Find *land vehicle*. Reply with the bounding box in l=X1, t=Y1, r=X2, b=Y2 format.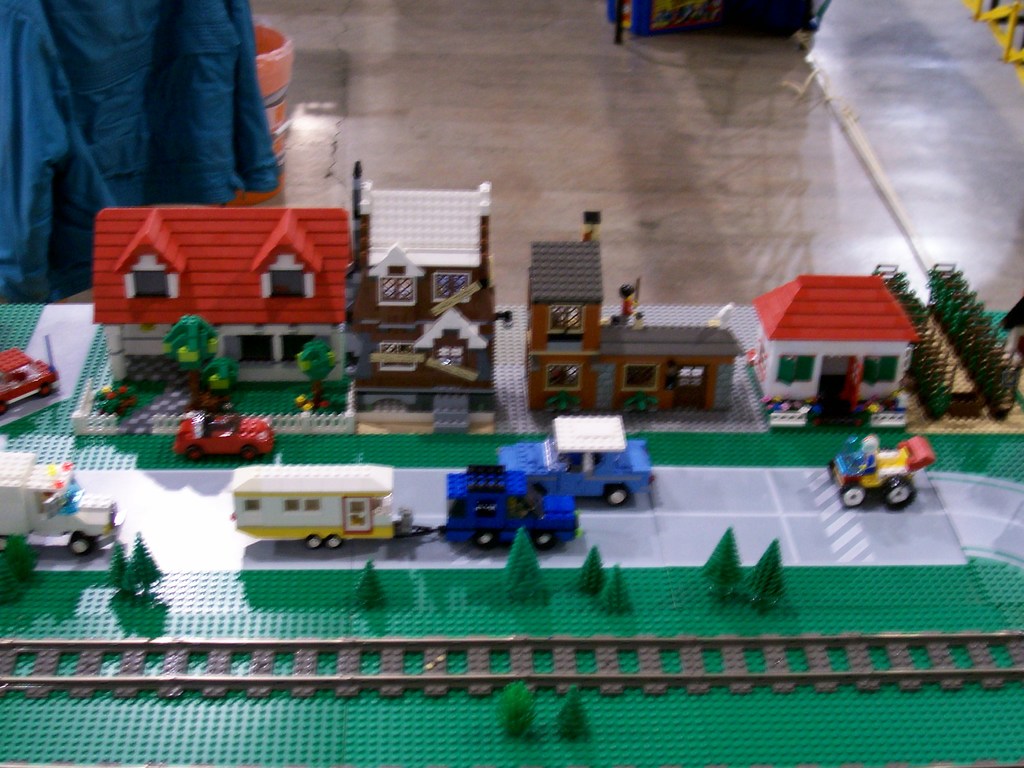
l=0, t=451, r=121, b=554.
